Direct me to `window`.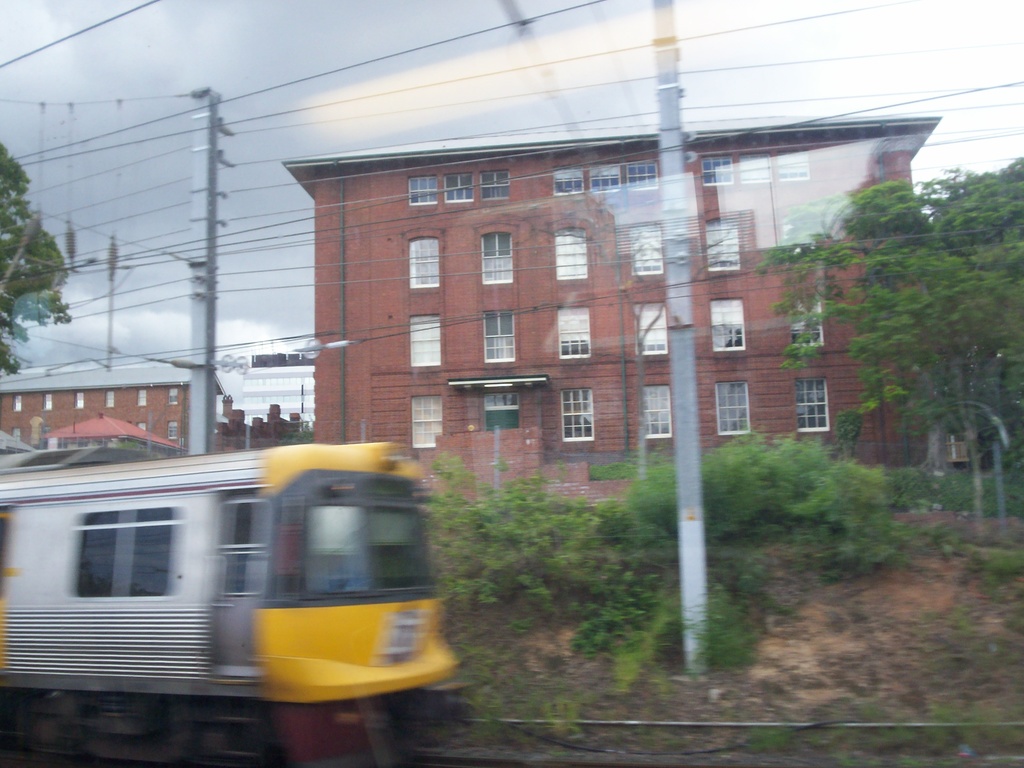
Direction: [10, 428, 20, 444].
